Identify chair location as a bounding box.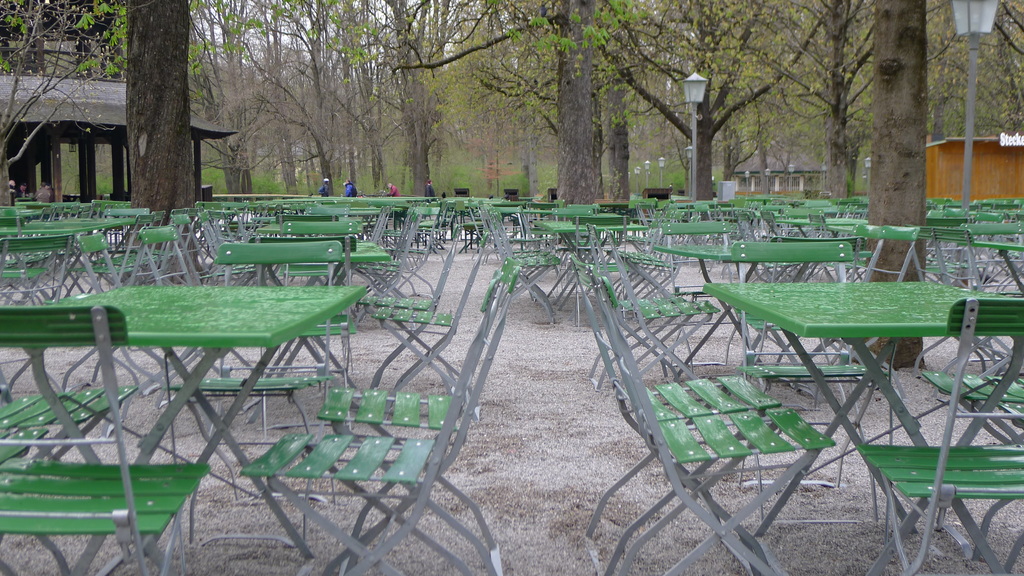
[814, 308, 1018, 568].
